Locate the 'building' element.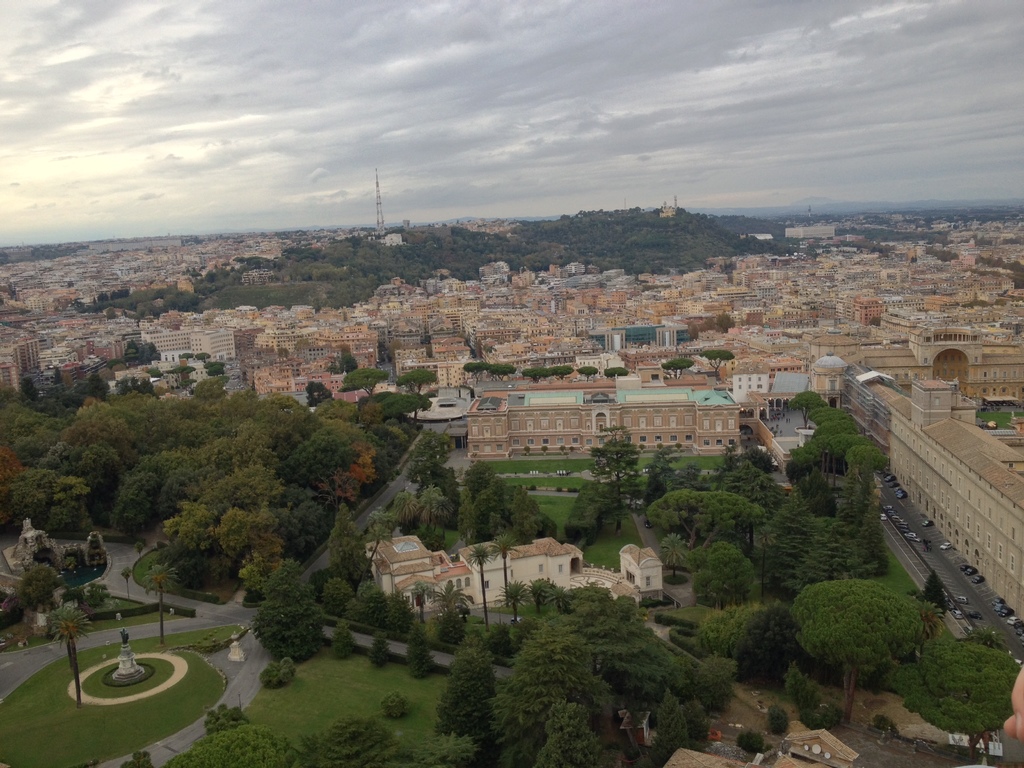
Element bbox: [887,375,1023,632].
